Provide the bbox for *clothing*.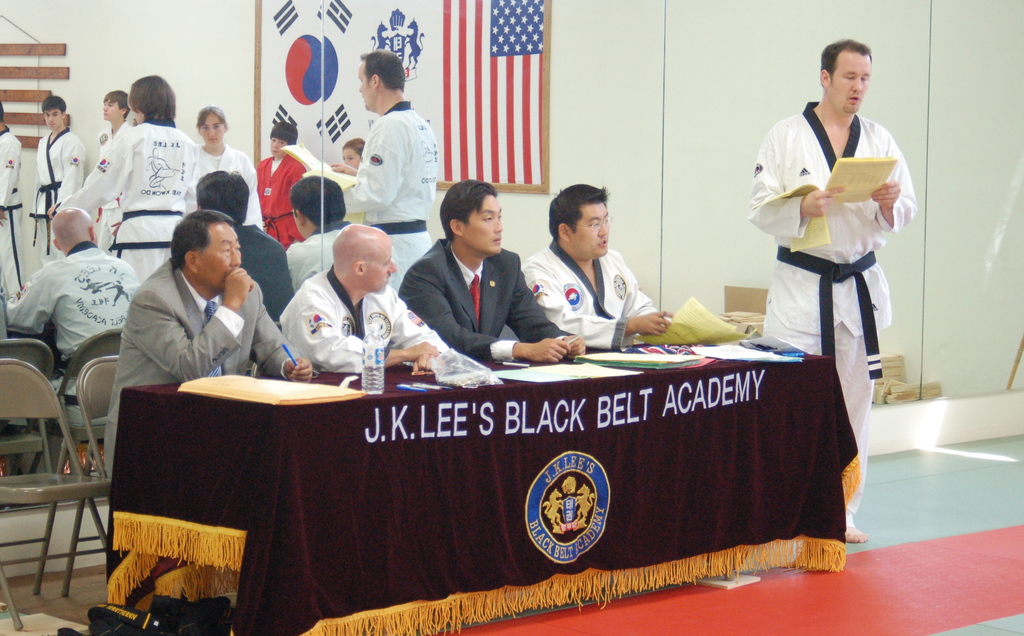
<bbox>31, 127, 88, 265</bbox>.
